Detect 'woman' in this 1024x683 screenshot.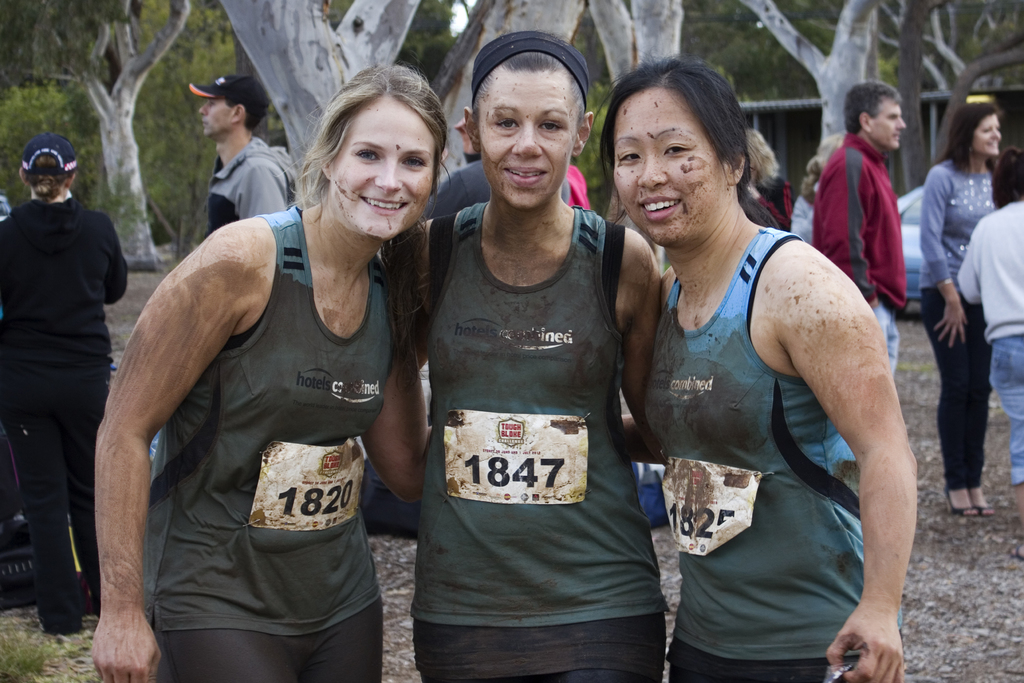
Detection: select_region(84, 64, 444, 682).
